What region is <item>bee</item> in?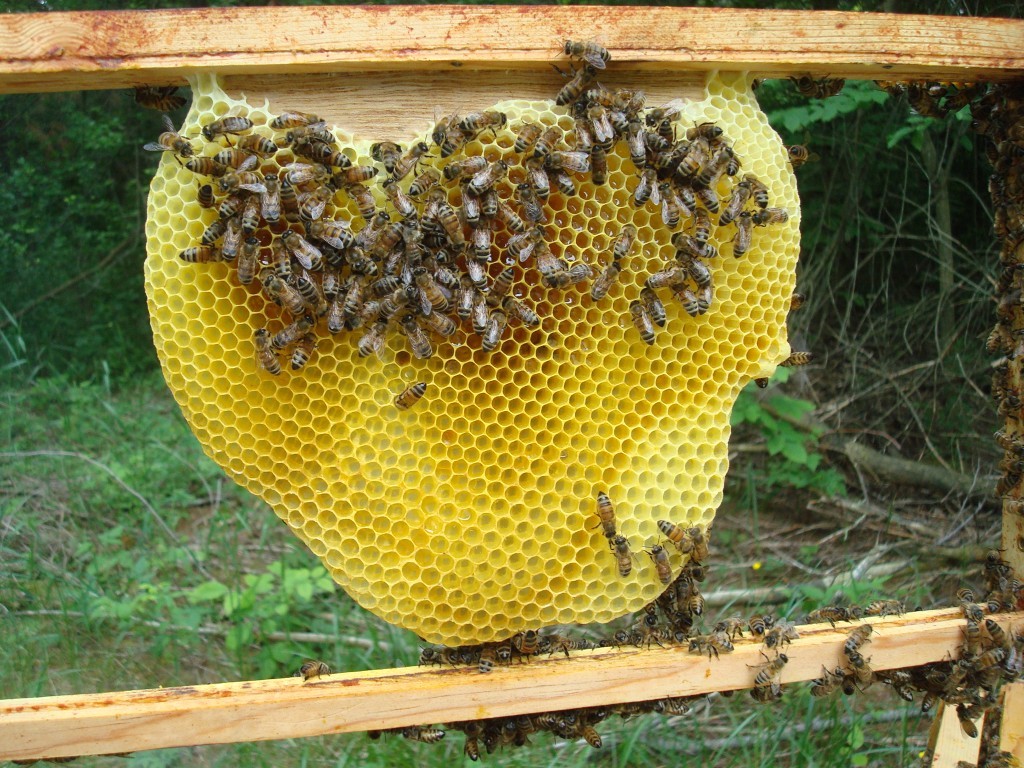
<region>310, 258, 345, 298</region>.
